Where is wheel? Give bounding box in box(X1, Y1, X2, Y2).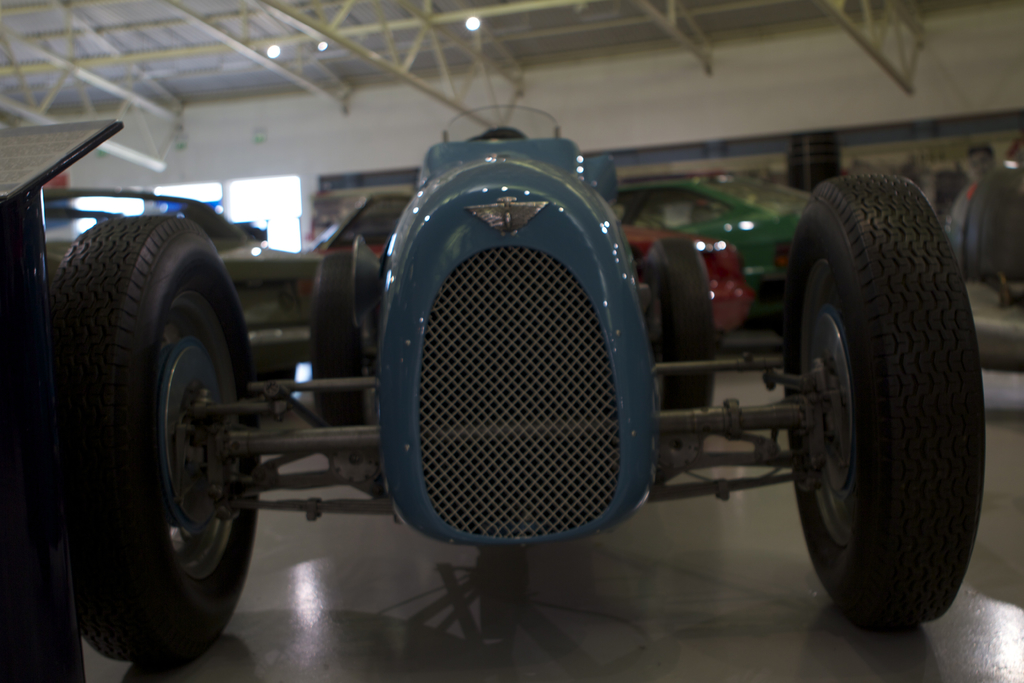
box(635, 233, 716, 443).
